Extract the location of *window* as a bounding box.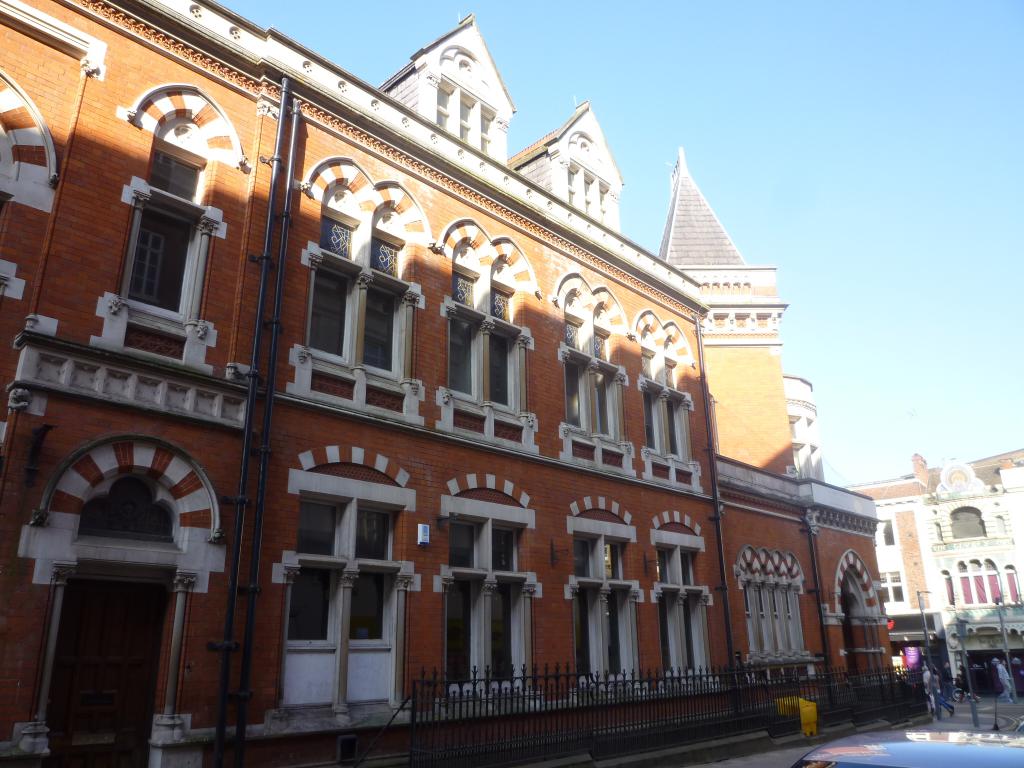
left=652, top=532, right=717, bottom=686.
